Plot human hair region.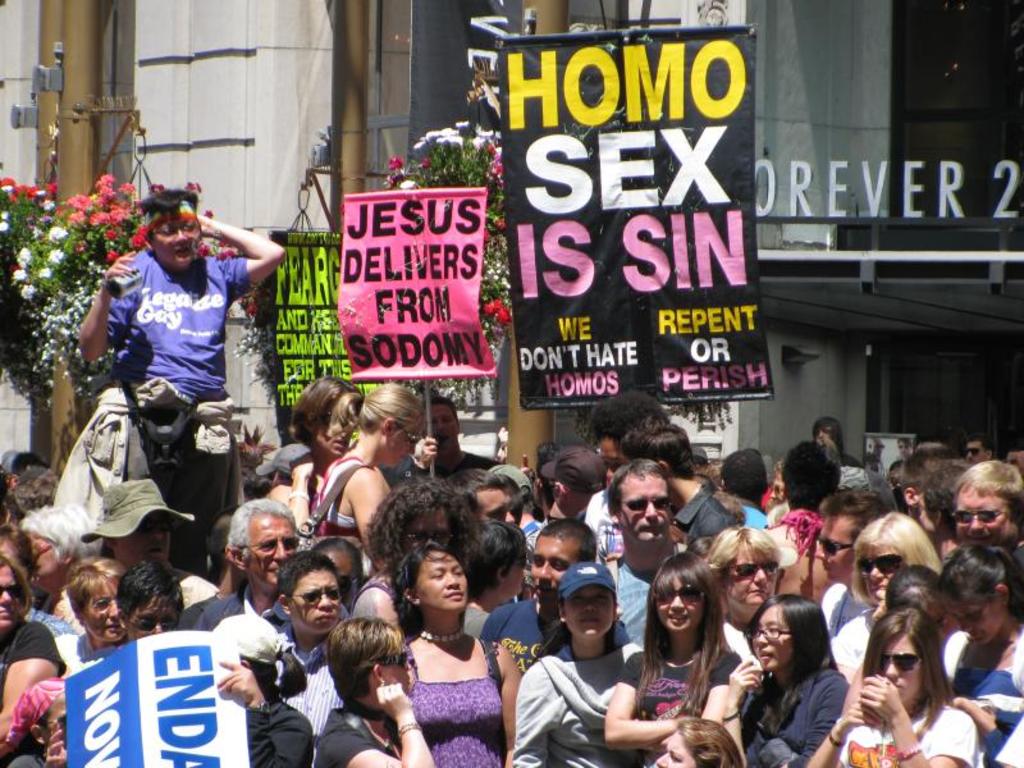
Plotted at left=887, top=564, right=952, bottom=621.
